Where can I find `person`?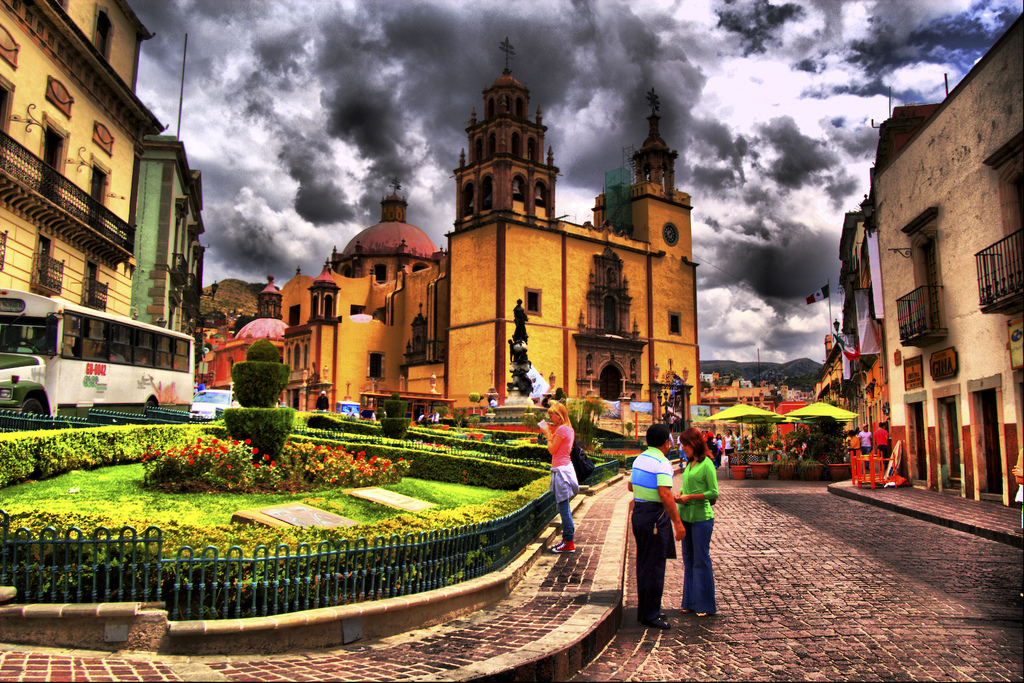
You can find it at (668, 431, 720, 622).
